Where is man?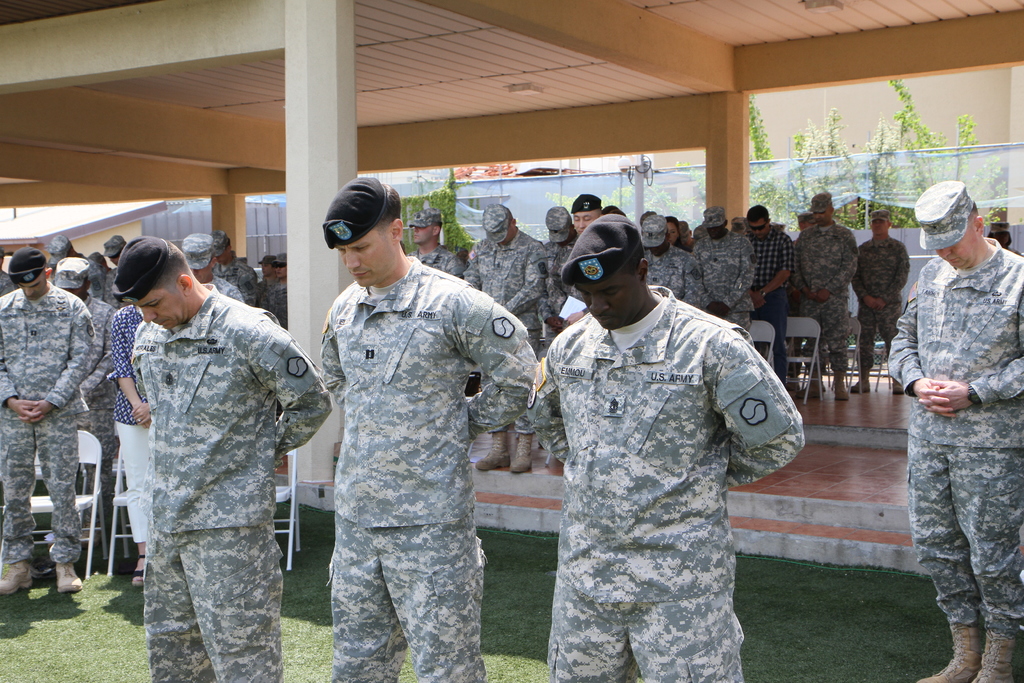
box=[407, 206, 466, 280].
